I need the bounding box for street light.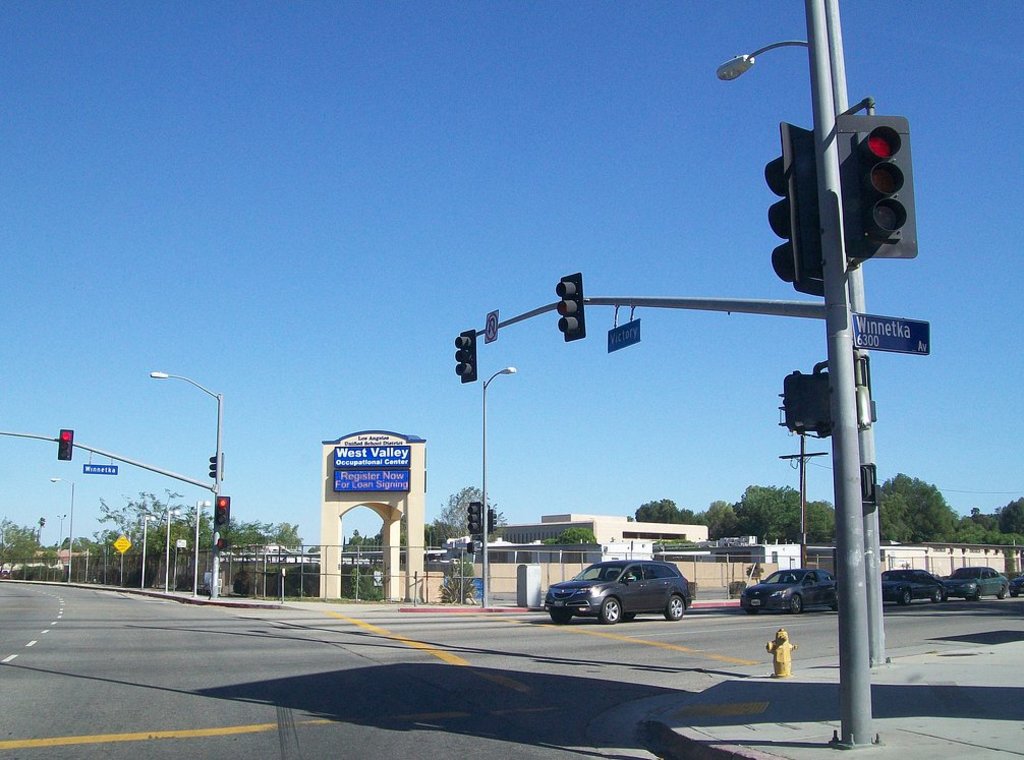
Here it is: select_region(53, 509, 70, 580).
